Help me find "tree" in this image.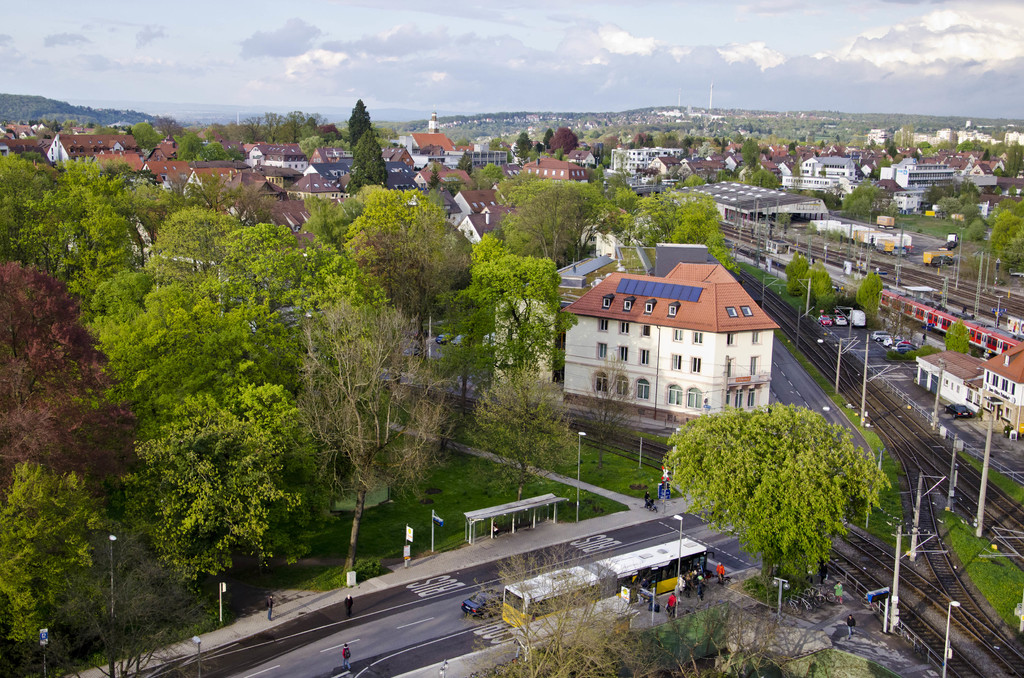
Found it: pyautogui.locateOnScreen(637, 188, 740, 276).
